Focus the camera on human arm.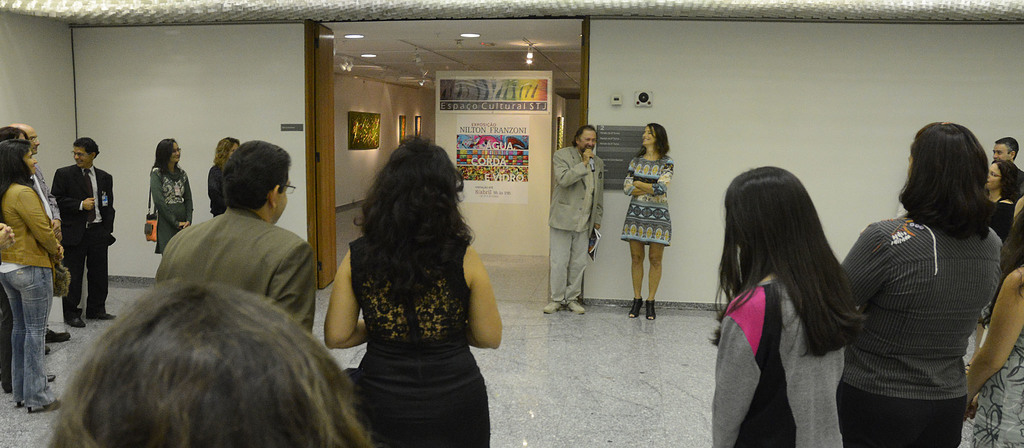
Focus region: (left=585, top=179, right=606, bottom=238).
